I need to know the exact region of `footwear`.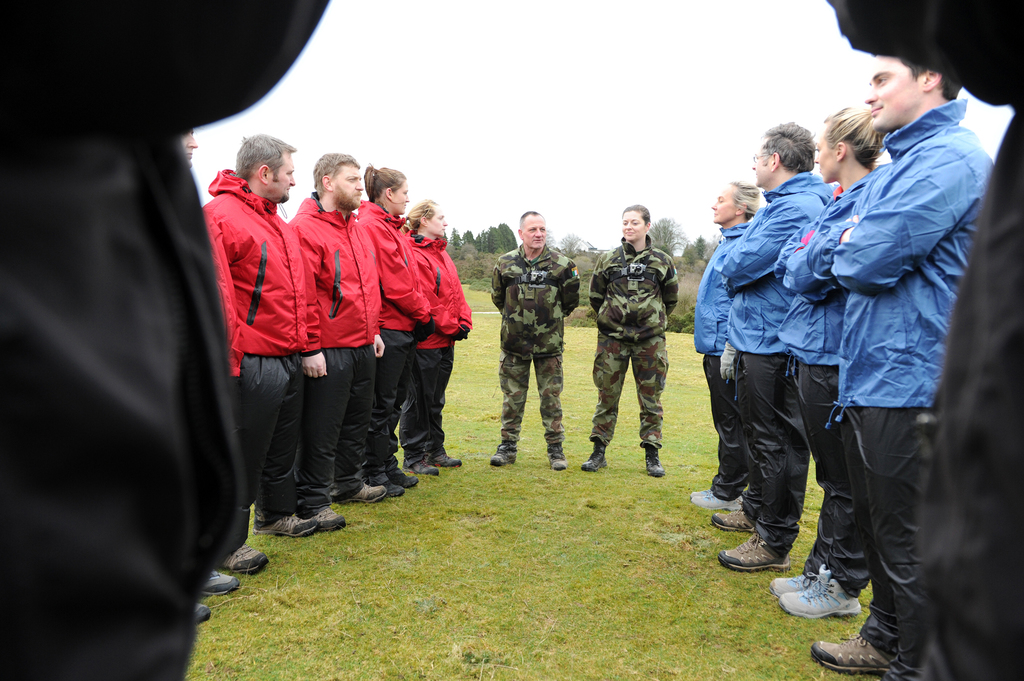
Region: [x1=368, y1=474, x2=401, y2=497].
